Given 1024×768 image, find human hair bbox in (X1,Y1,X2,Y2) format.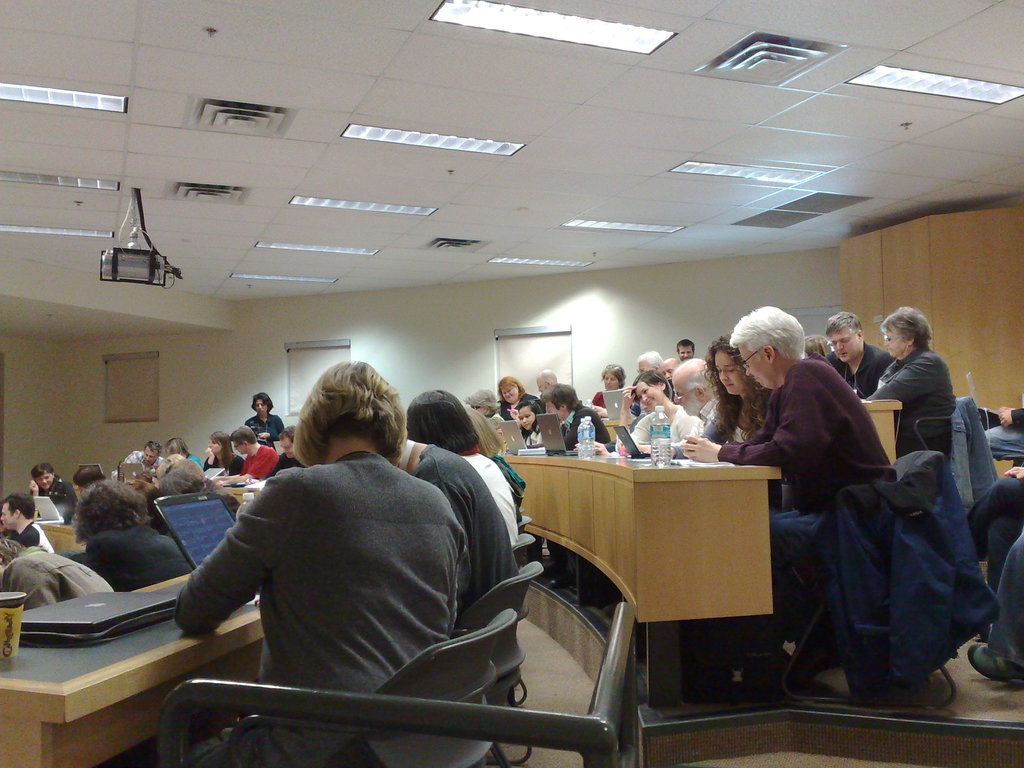
(410,387,479,452).
